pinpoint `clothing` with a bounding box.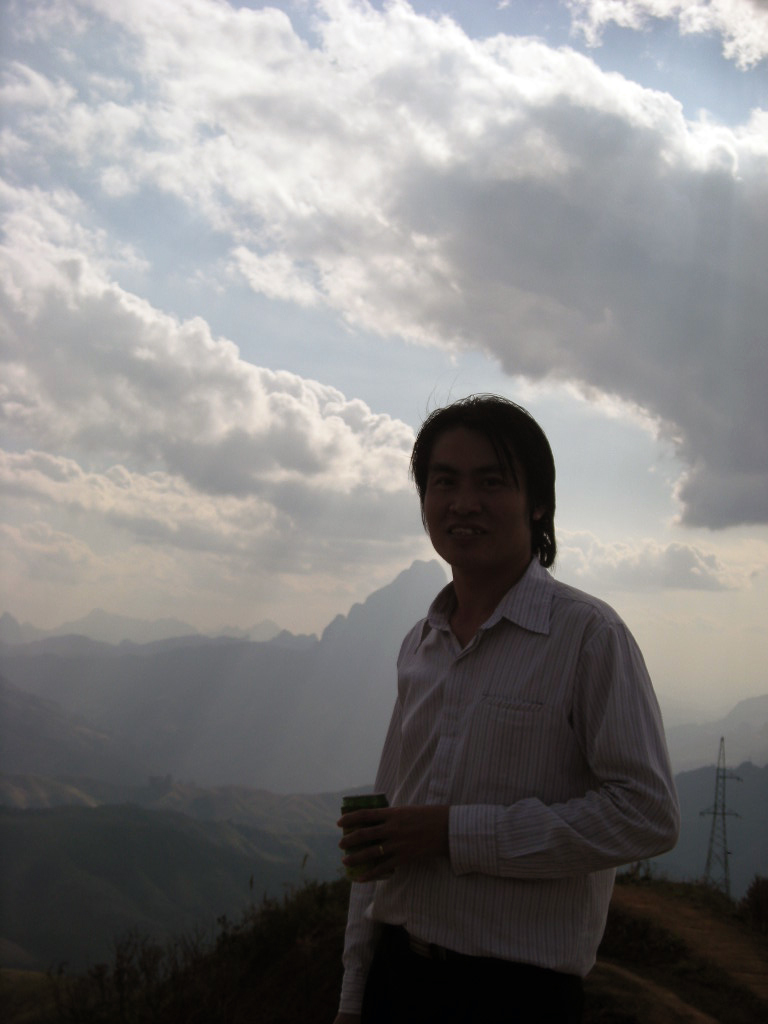
[x1=362, y1=539, x2=658, y2=982].
